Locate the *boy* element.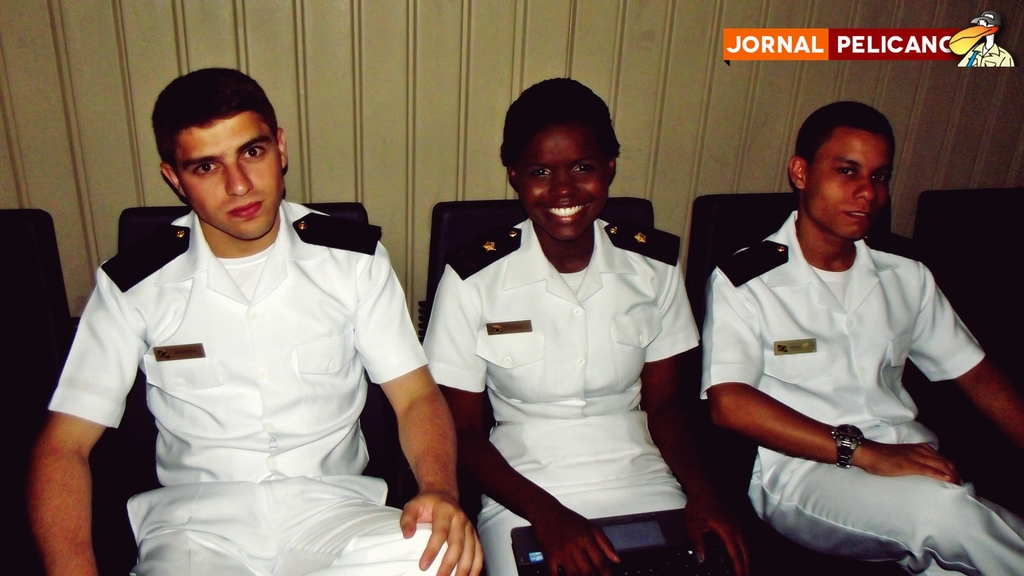
Element bbox: 694,95,1023,575.
